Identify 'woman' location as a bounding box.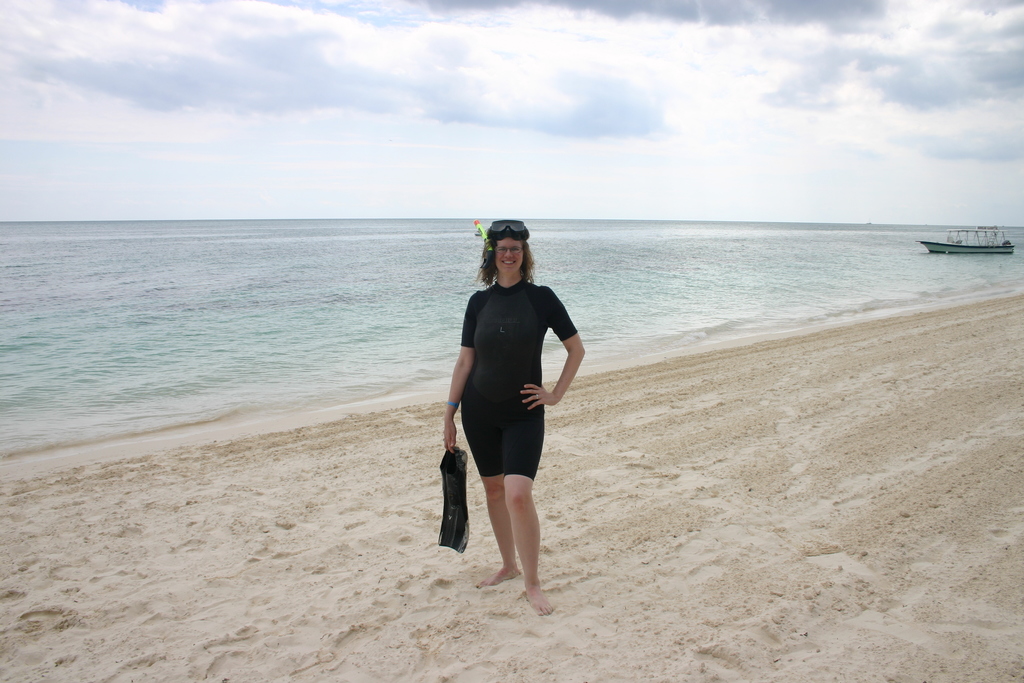
box(440, 220, 585, 598).
